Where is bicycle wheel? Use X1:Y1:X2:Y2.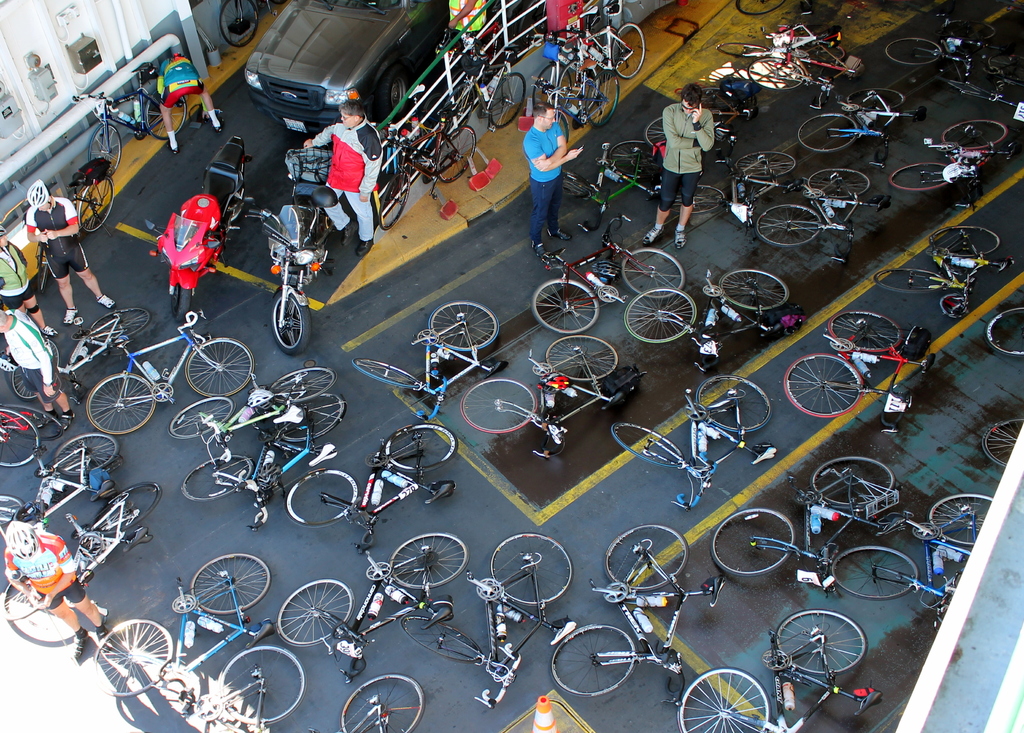
217:651:307:725.
